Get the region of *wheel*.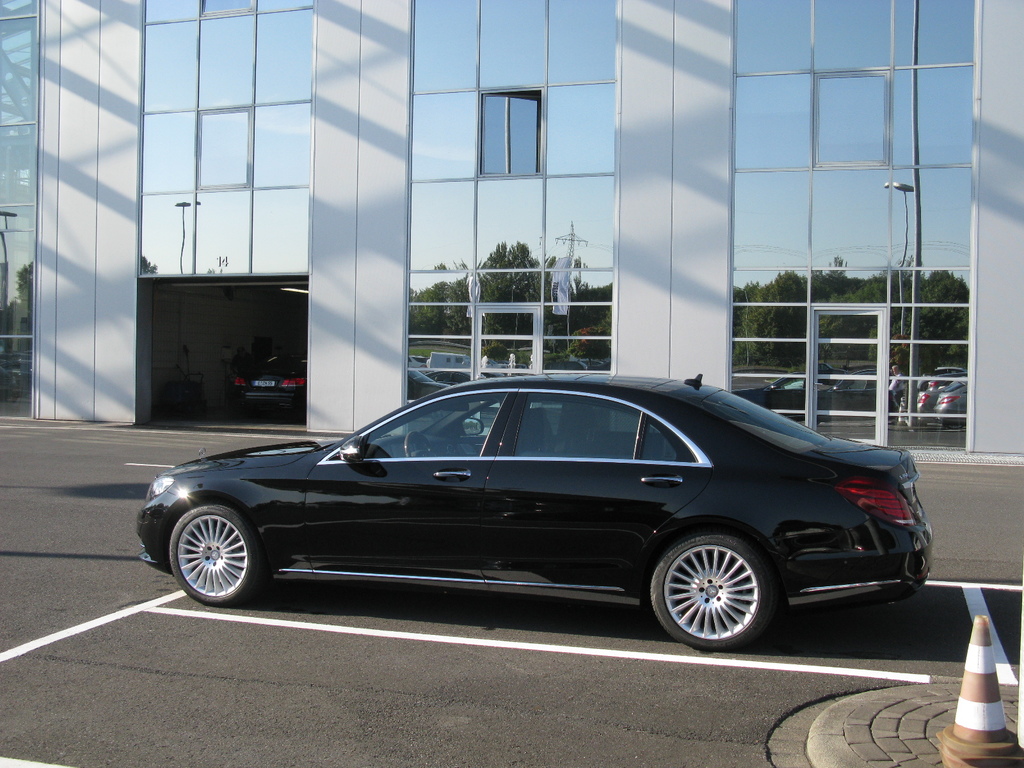
648:545:779:634.
